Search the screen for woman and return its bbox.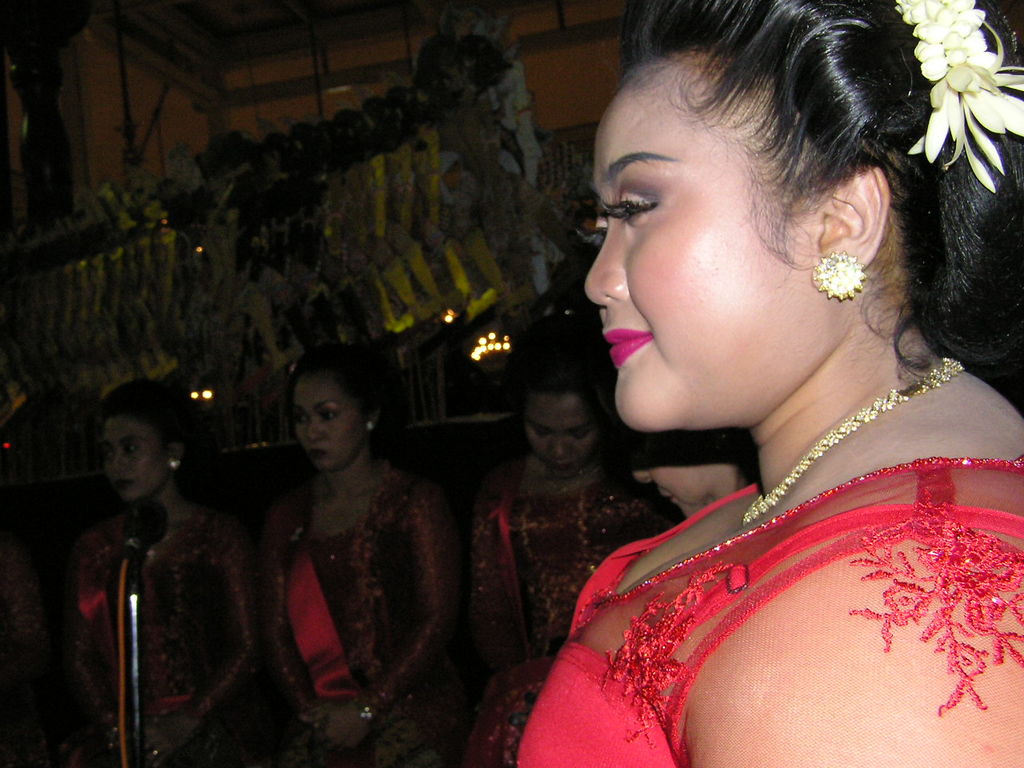
Found: 70:374:258:767.
